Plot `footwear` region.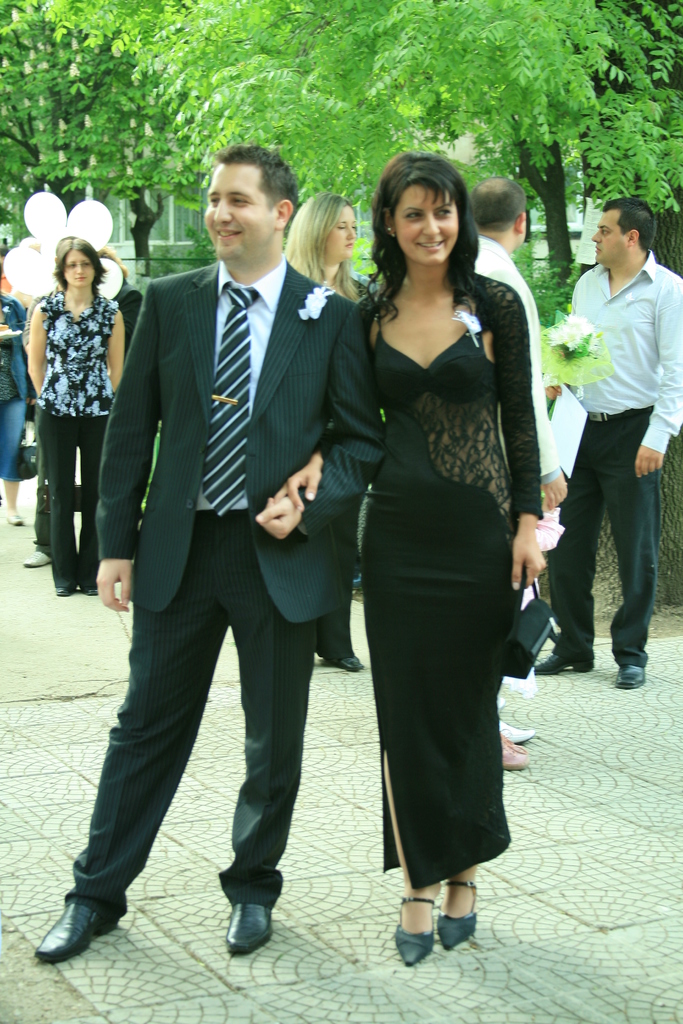
Plotted at [left=614, top=665, right=647, bottom=690].
